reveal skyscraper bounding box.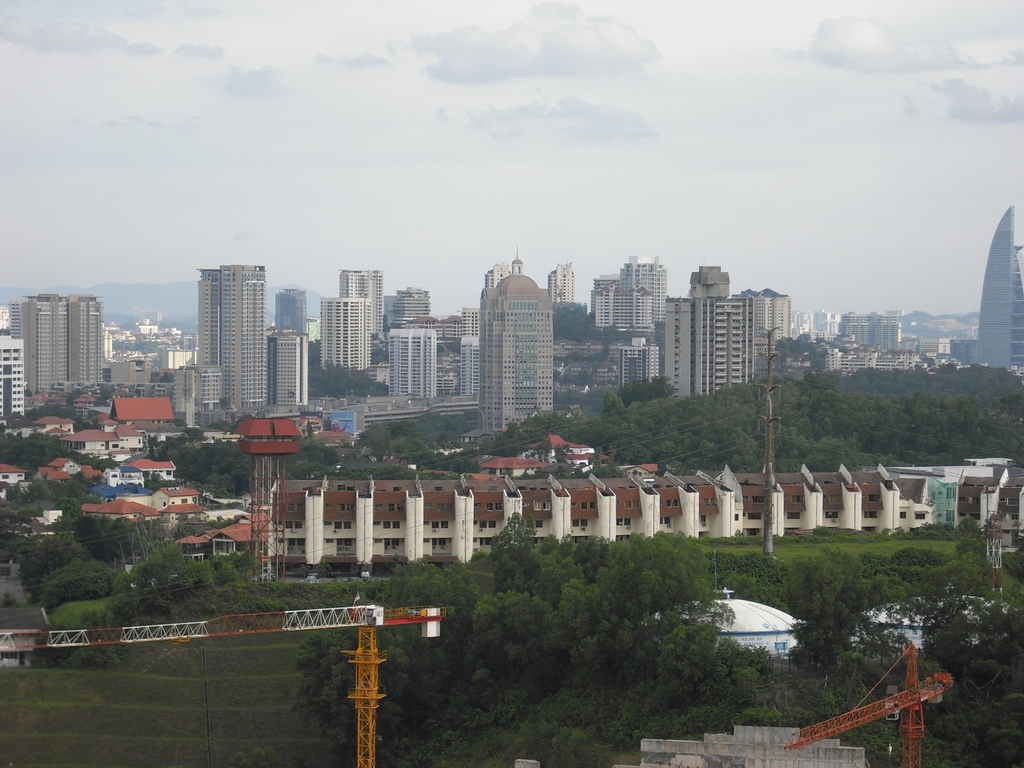
Revealed: {"left": 488, "top": 270, "right": 571, "bottom": 428}.
